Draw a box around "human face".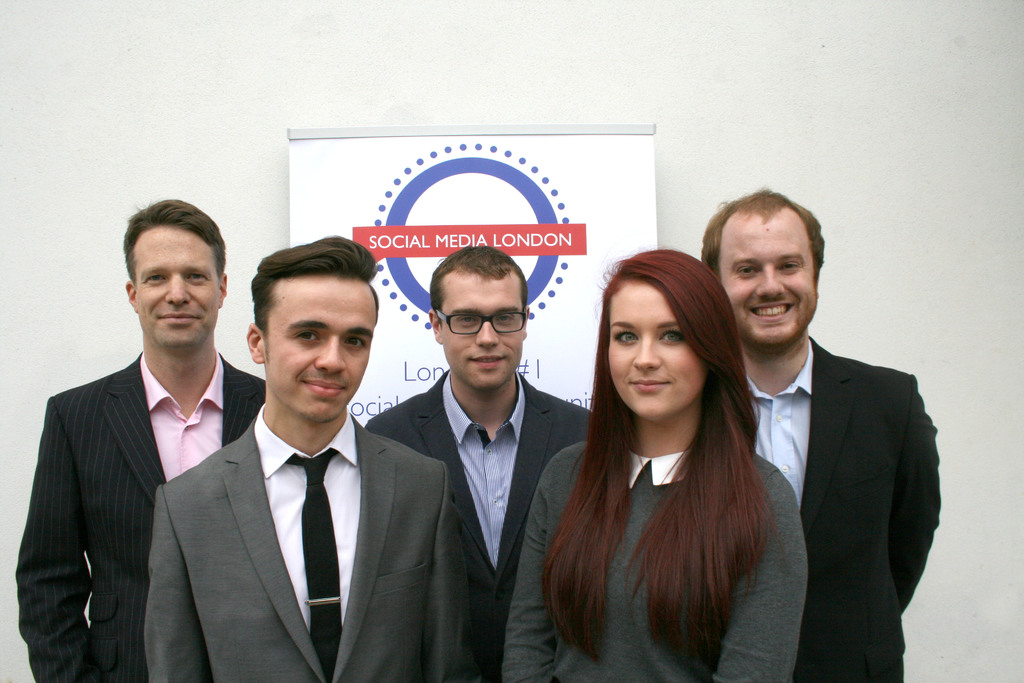
box(611, 279, 708, 417).
